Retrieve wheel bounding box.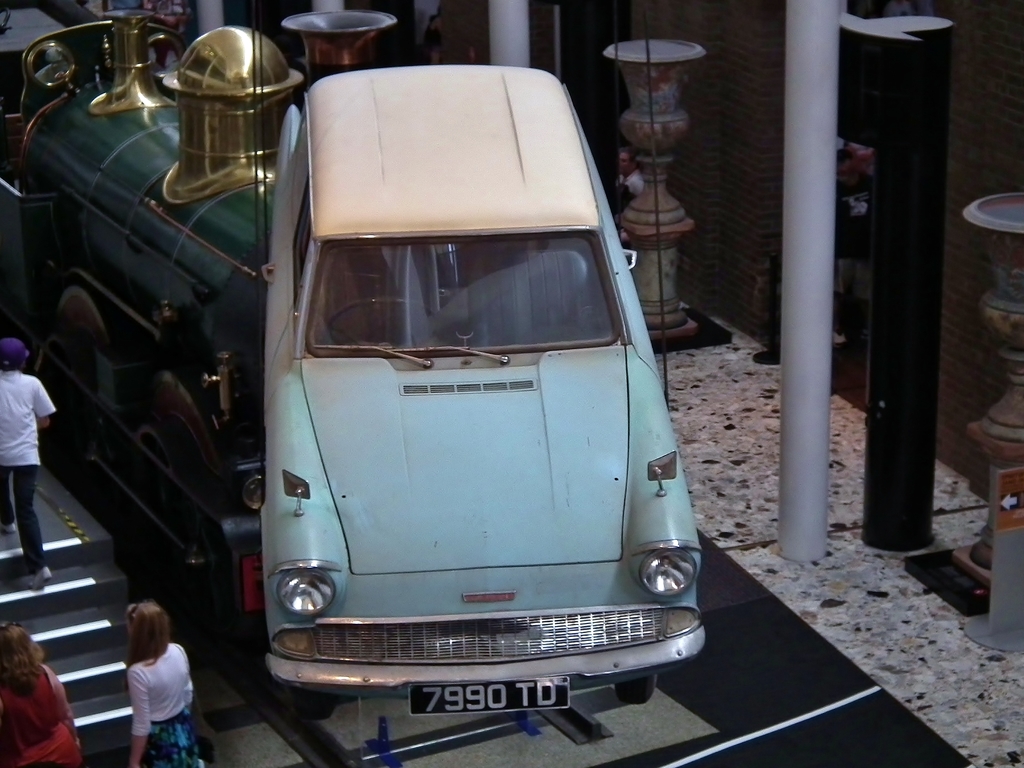
Bounding box: bbox=(55, 288, 116, 386).
